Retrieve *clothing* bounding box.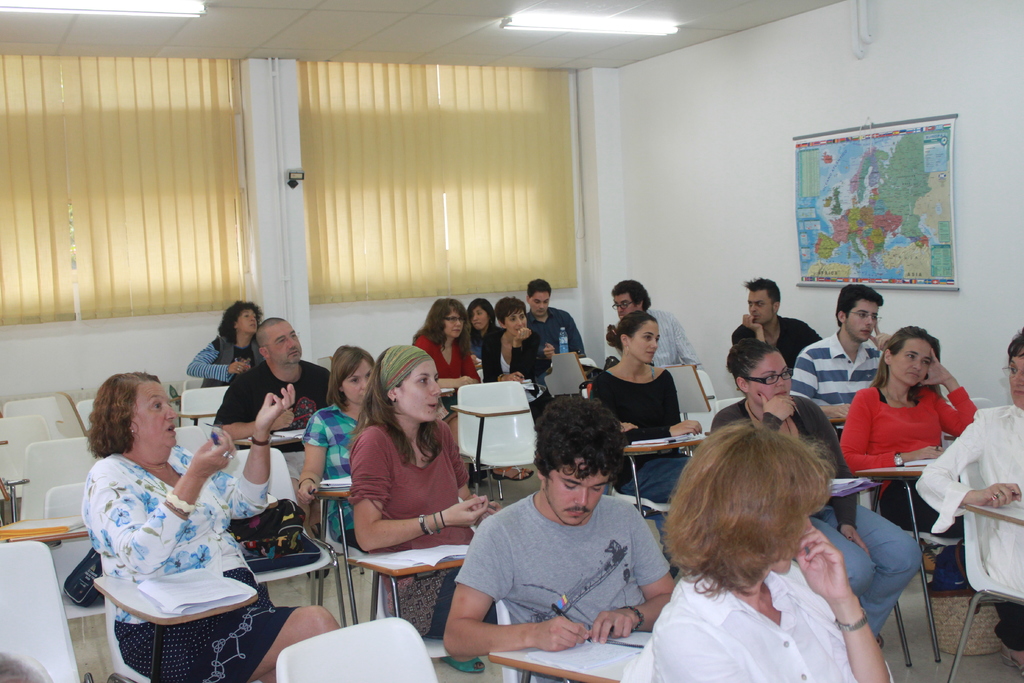
Bounding box: x1=844 y1=373 x2=976 y2=642.
